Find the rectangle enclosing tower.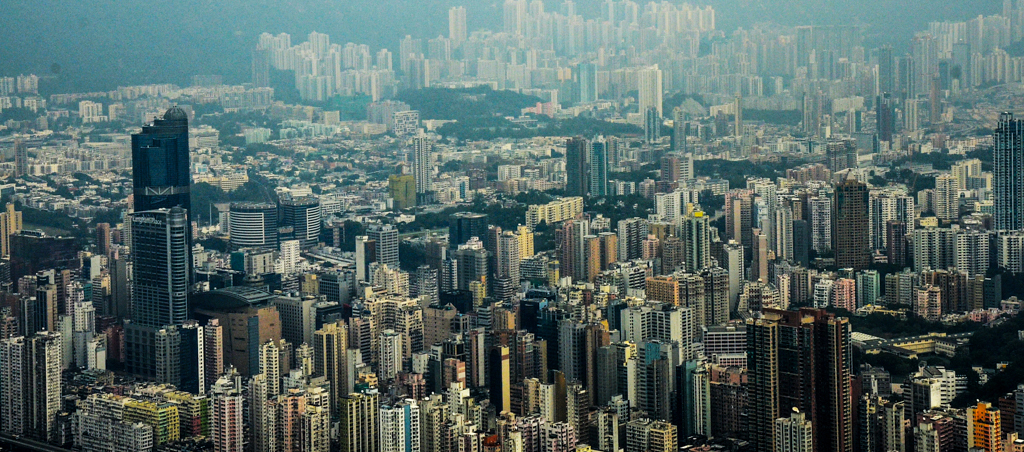
{"left": 403, "top": 52, "right": 419, "bottom": 94}.
